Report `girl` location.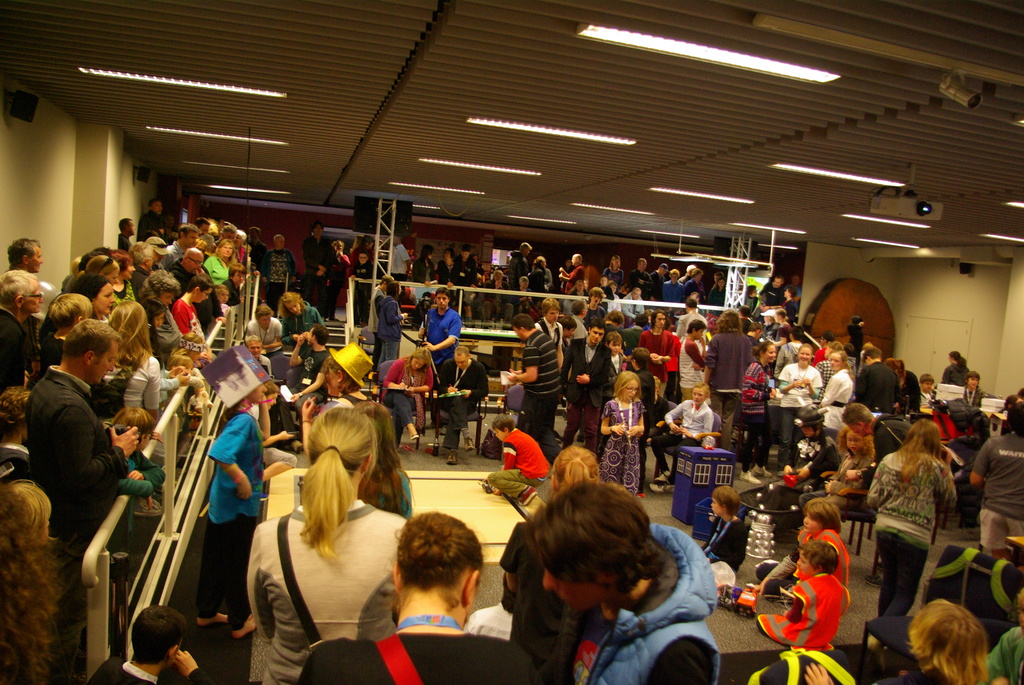
Report: [left=381, top=344, right=433, bottom=439].
